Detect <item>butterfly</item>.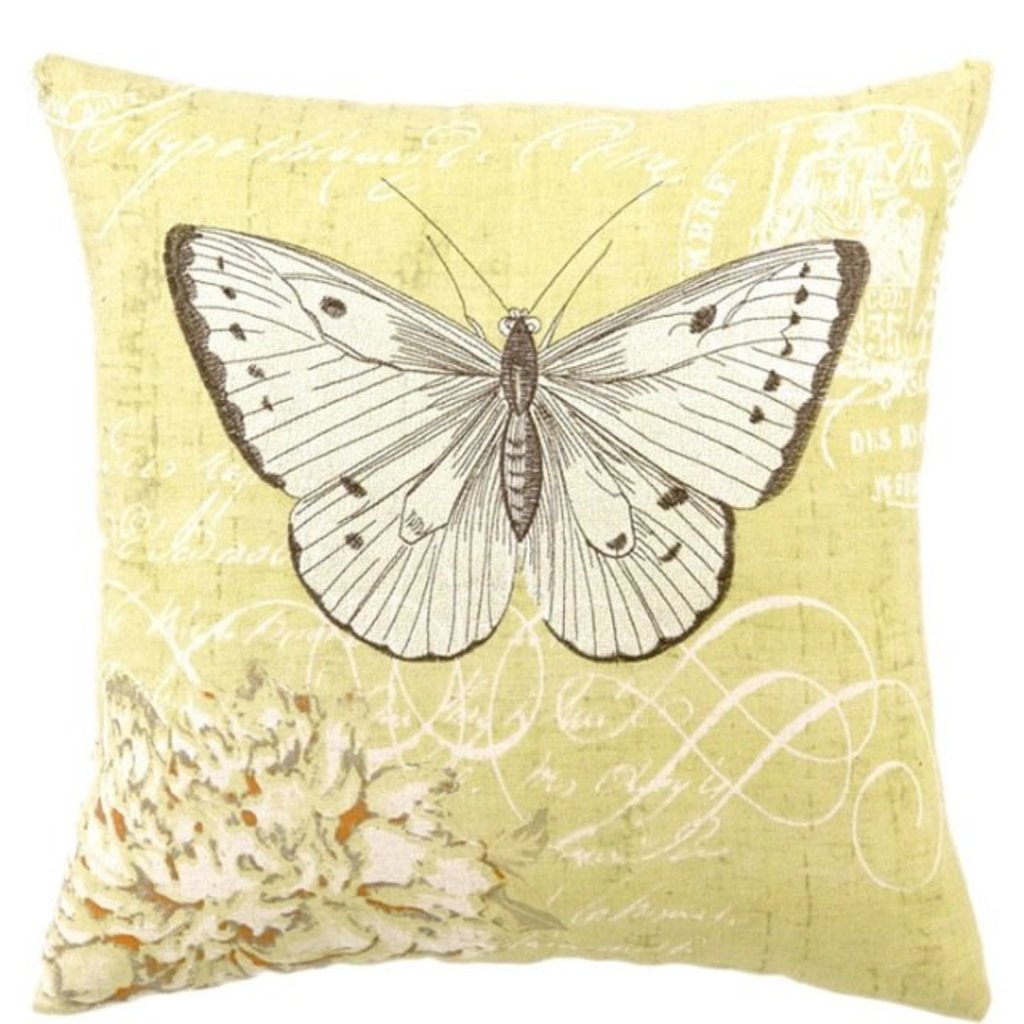
Detected at [left=163, top=181, right=877, bottom=664].
